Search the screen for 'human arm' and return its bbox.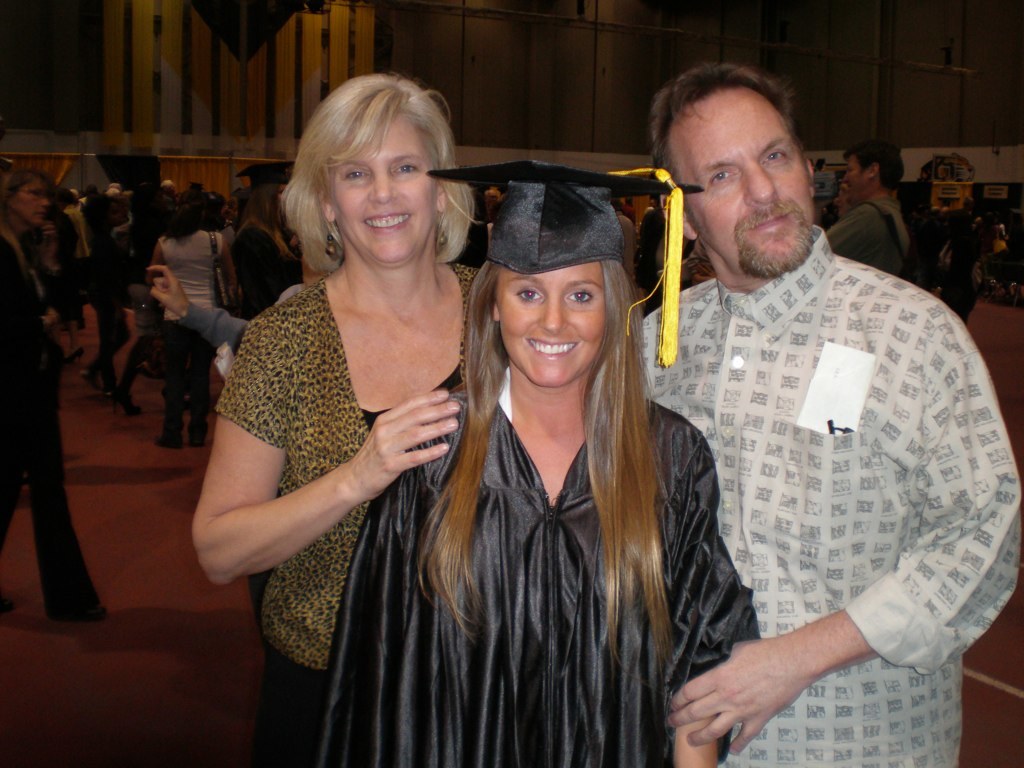
Found: (left=138, top=260, right=280, bottom=364).
